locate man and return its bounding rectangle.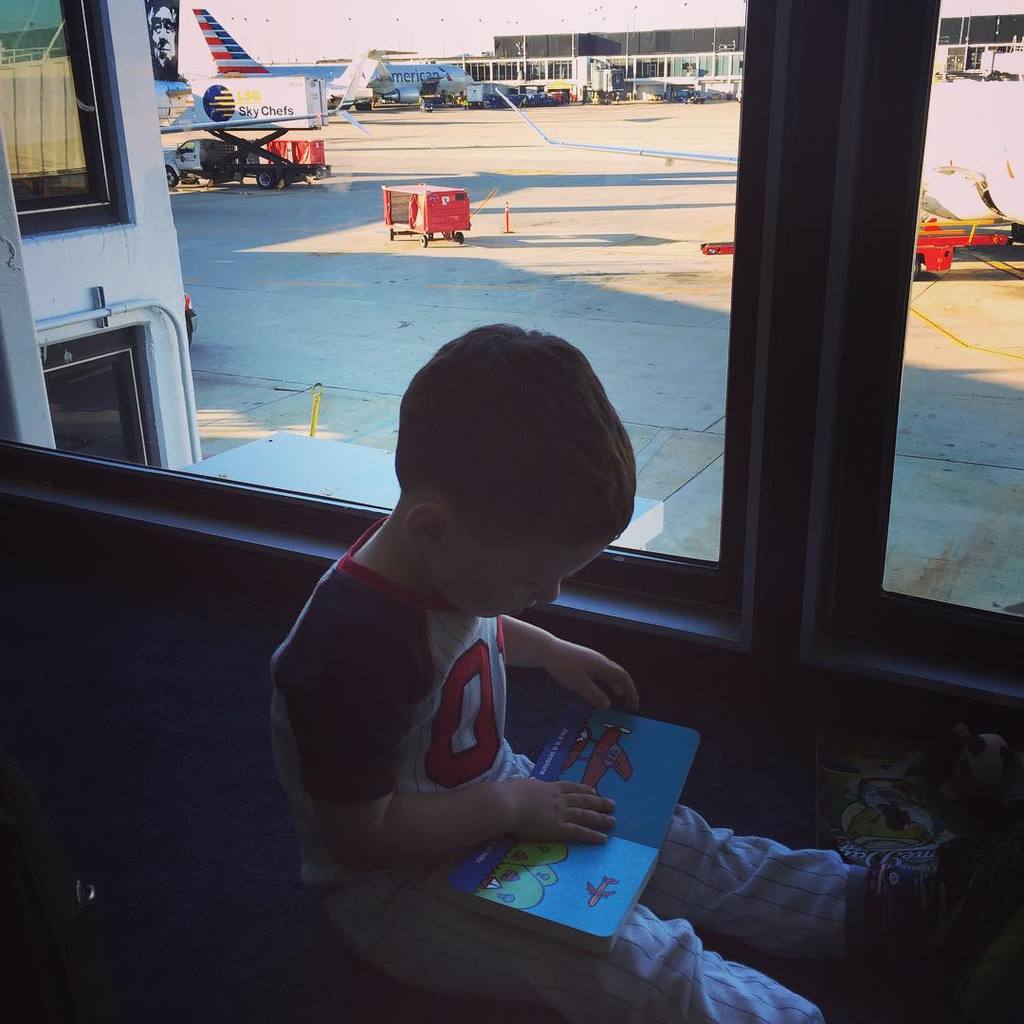
crop(149, 1, 179, 78).
